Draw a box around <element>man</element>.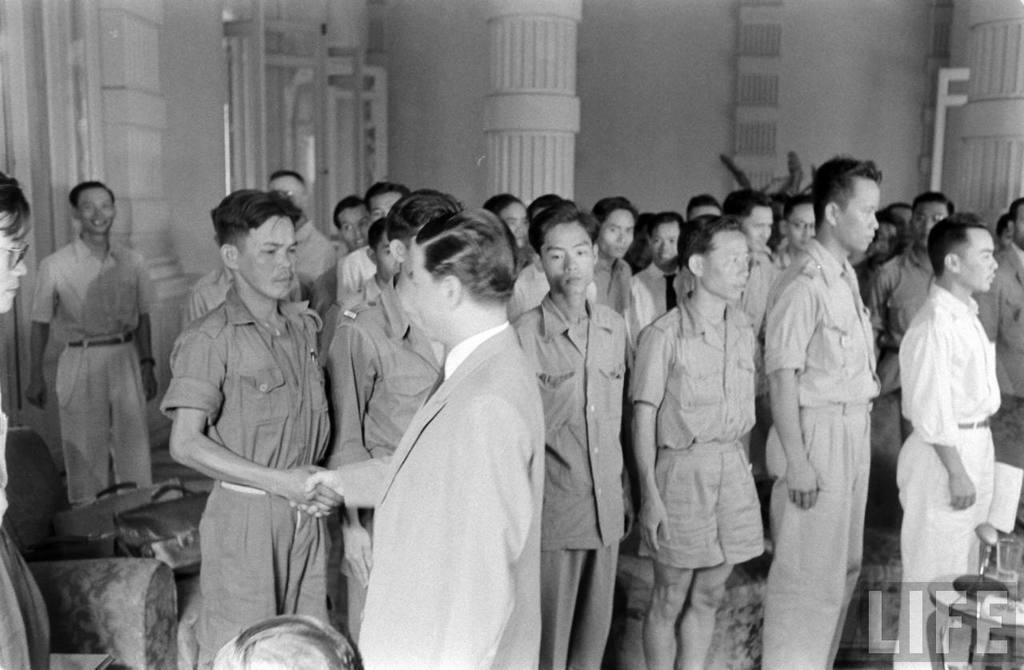
bbox=[675, 181, 791, 347].
